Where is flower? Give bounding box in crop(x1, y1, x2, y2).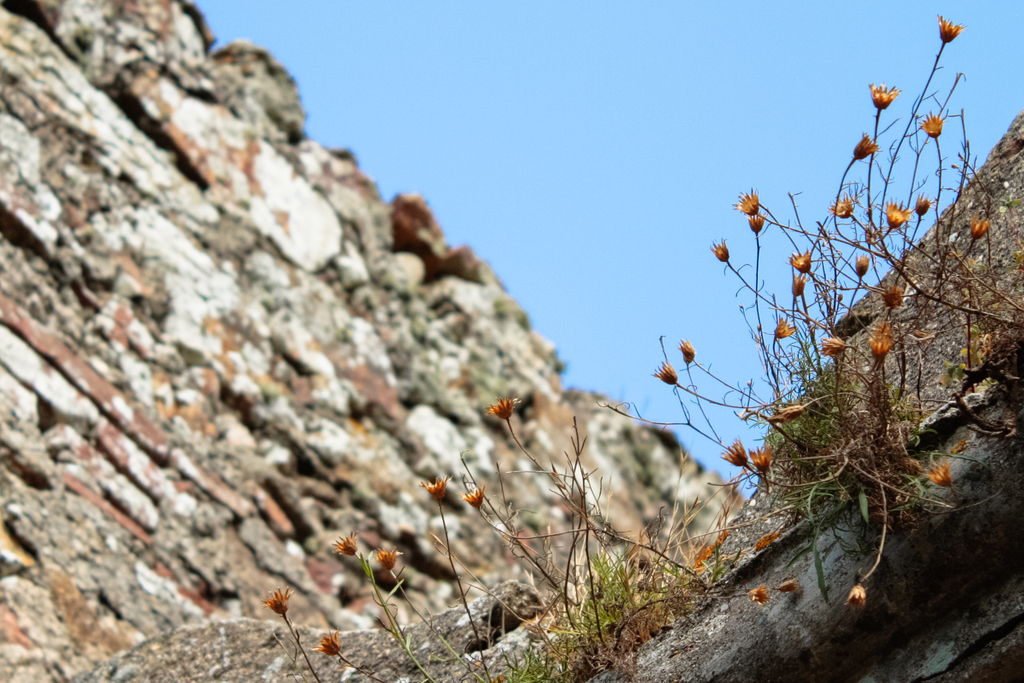
crop(263, 584, 294, 616).
